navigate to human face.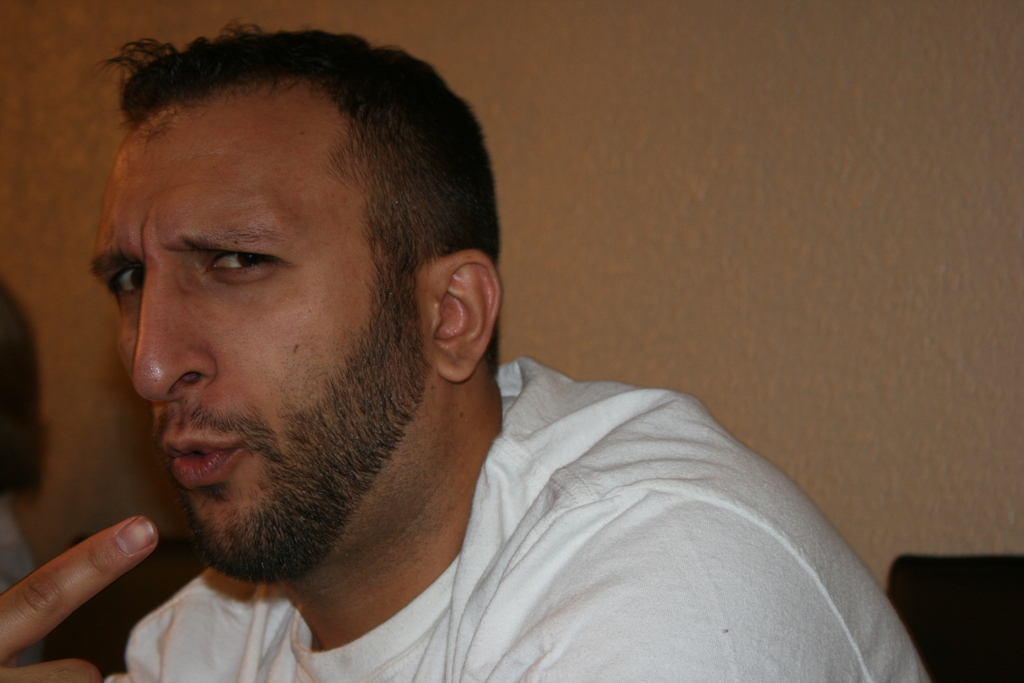
Navigation target: {"x1": 87, "y1": 125, "x2": 428, "y2": 573}.
